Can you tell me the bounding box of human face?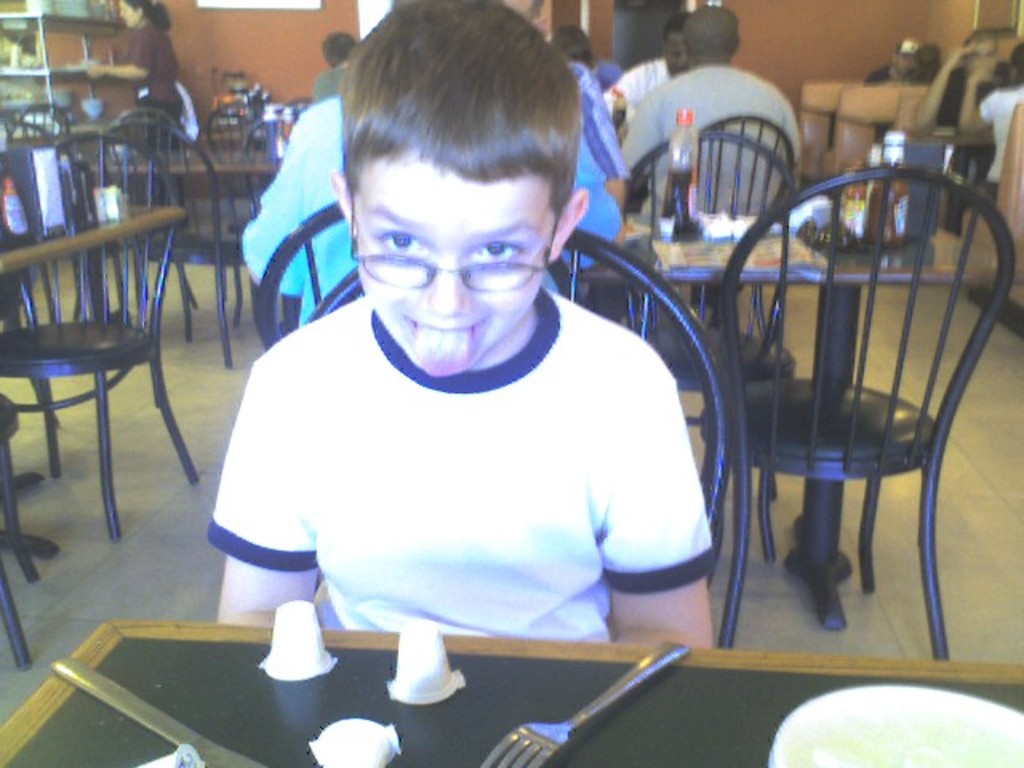
358/152/558/370.
